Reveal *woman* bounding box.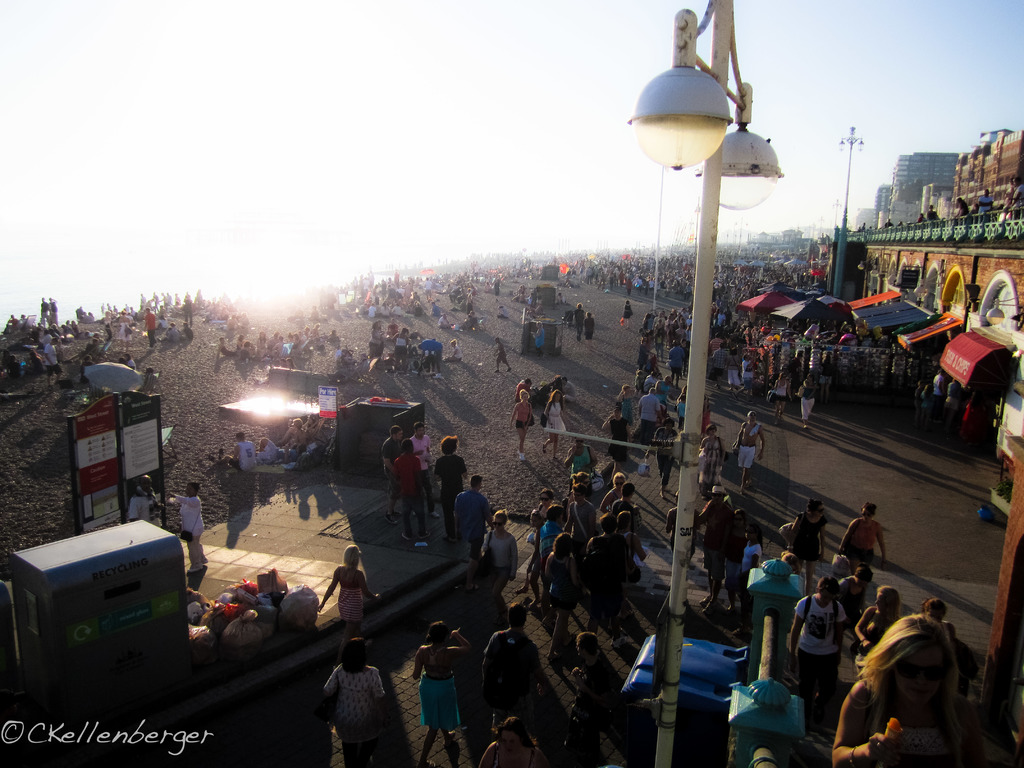
Revealed: bbox=[700, 424, 726, 496].
